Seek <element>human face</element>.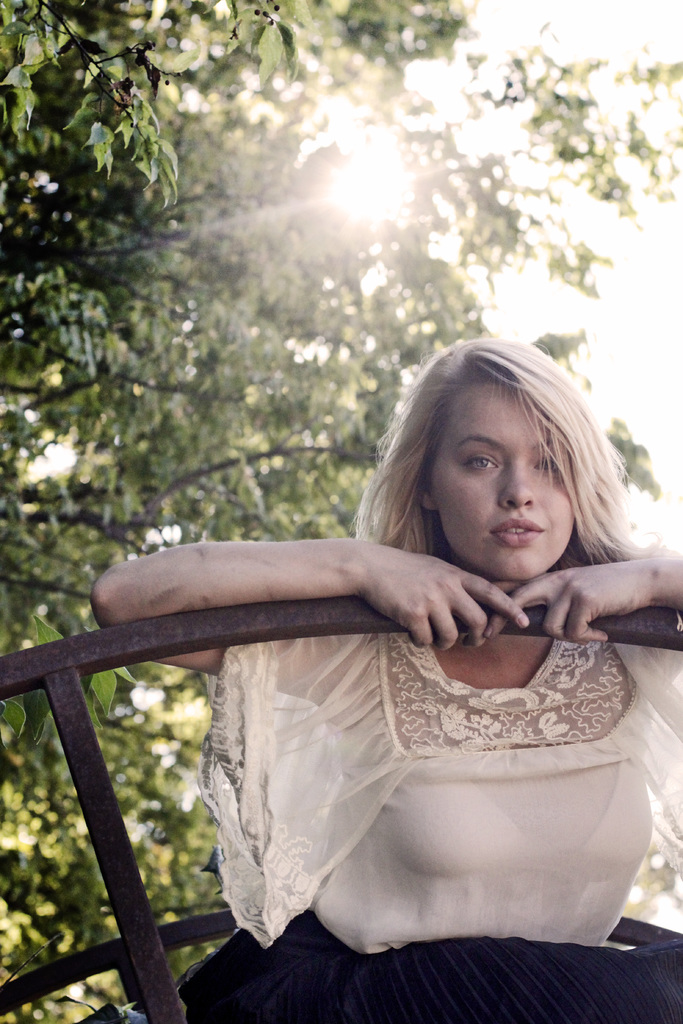
region(431, 383, 578, 582).
